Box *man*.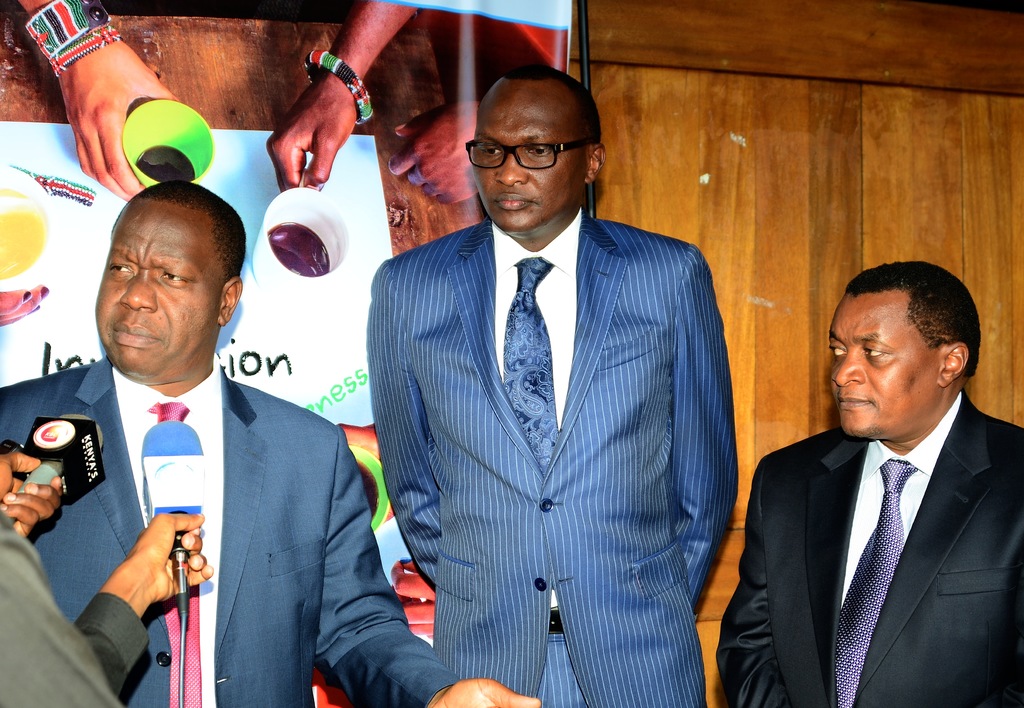
(left=0, top=181, right=541, bottom=707).
